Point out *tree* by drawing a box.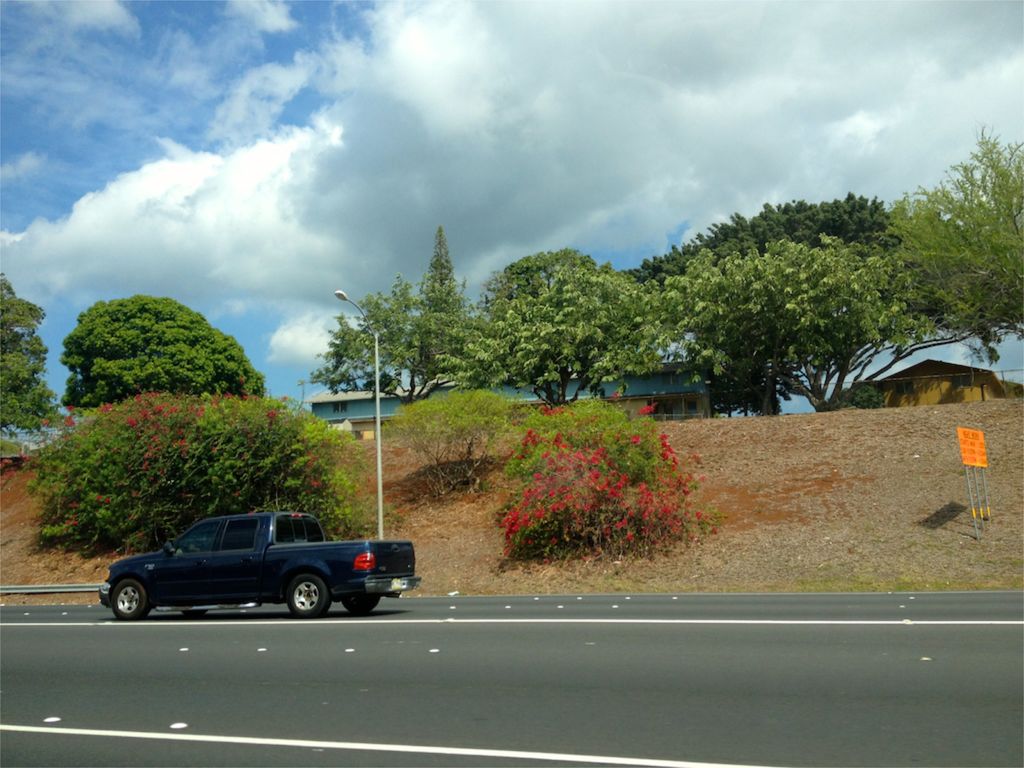
crop(639, 240, 944, 417).
